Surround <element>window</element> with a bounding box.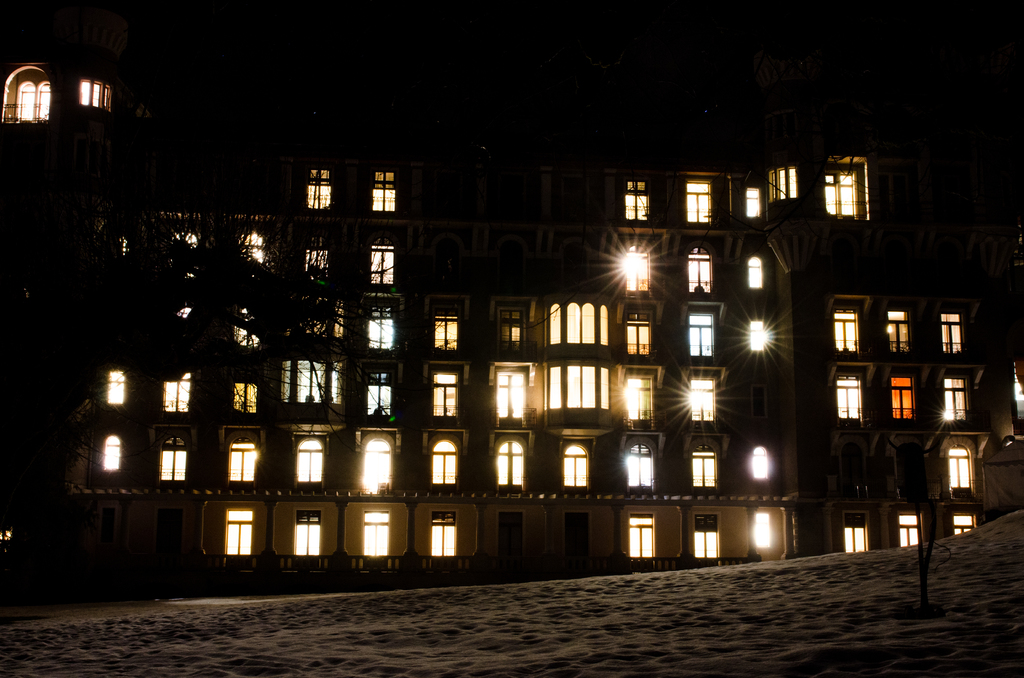
locate(544, 293, 606, 348).
